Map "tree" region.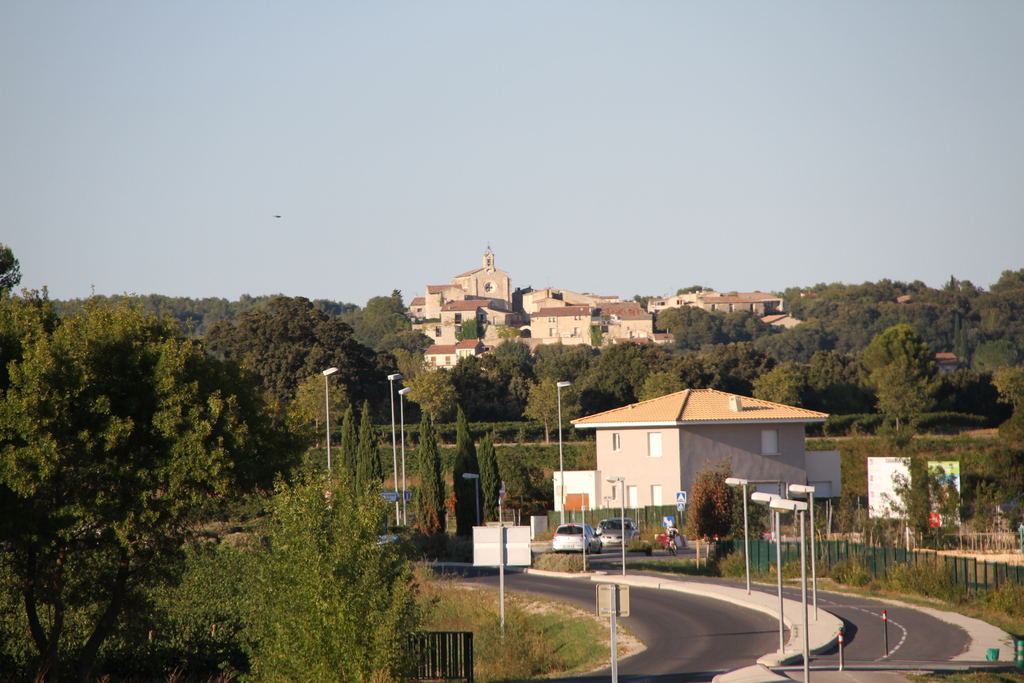
Mapped to (746,359,819,418).
